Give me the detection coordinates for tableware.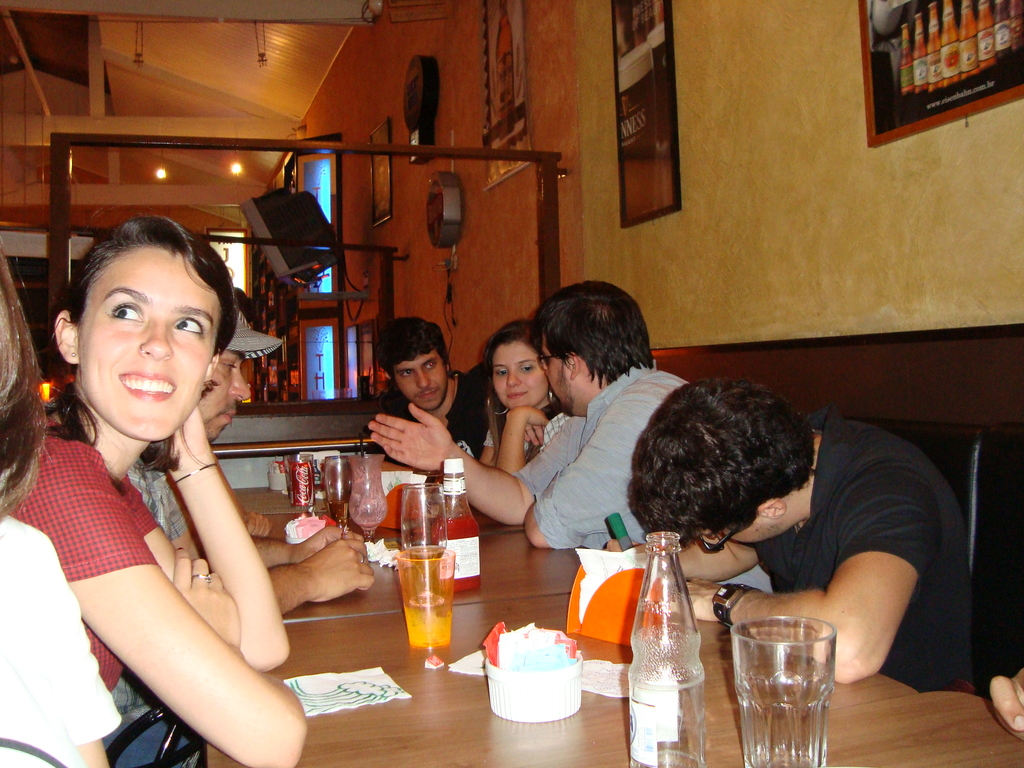
rect(324, 452, 350, 529).
